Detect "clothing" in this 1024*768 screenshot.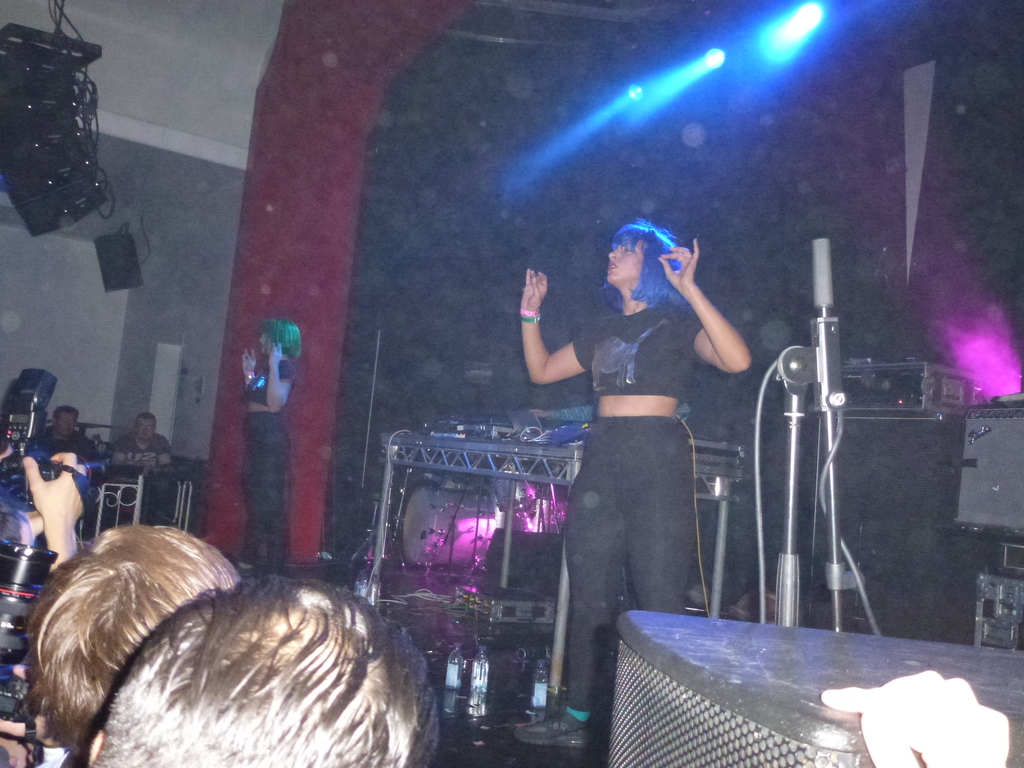
Detection: box=[241, 413, 292, 566].
